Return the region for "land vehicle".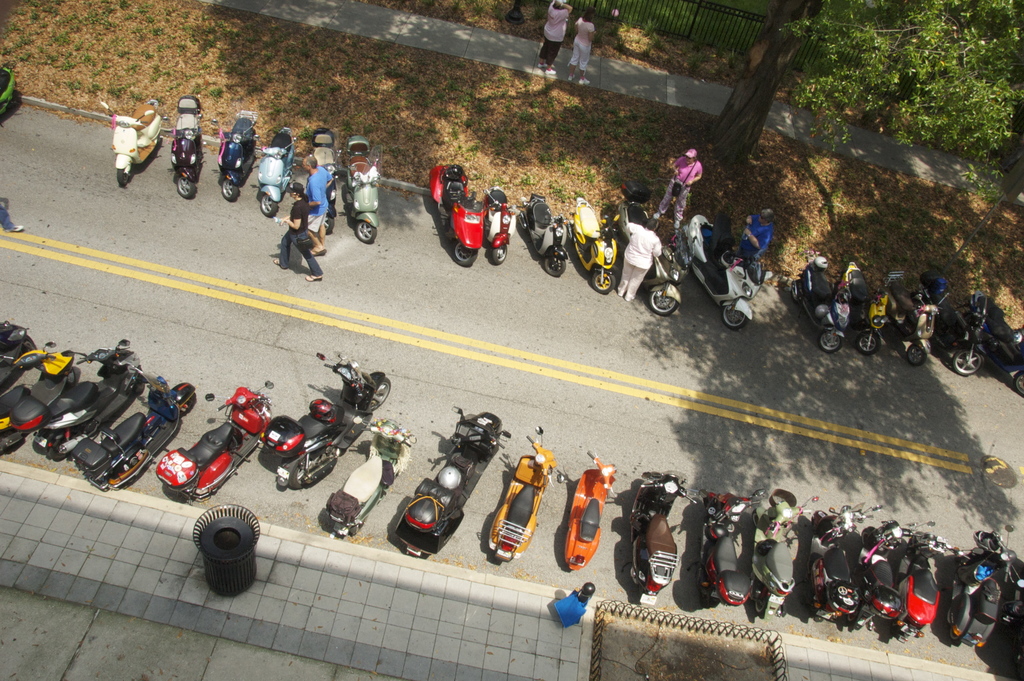
(516, 192, 572, 279).
